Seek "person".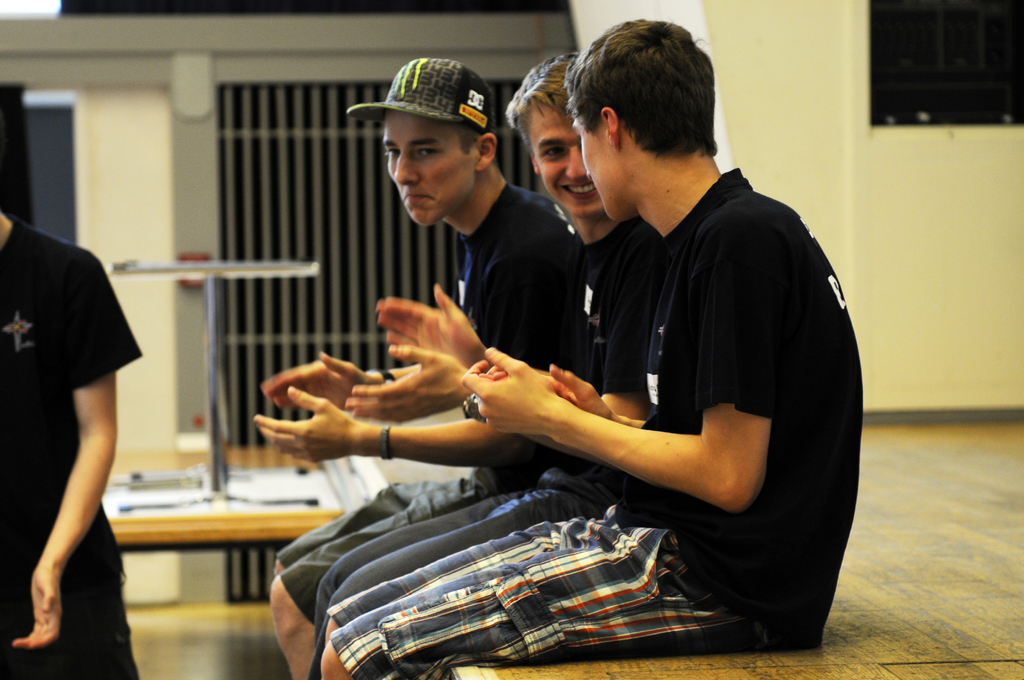
x1=271, y1=6, x2=864, y2=679.
